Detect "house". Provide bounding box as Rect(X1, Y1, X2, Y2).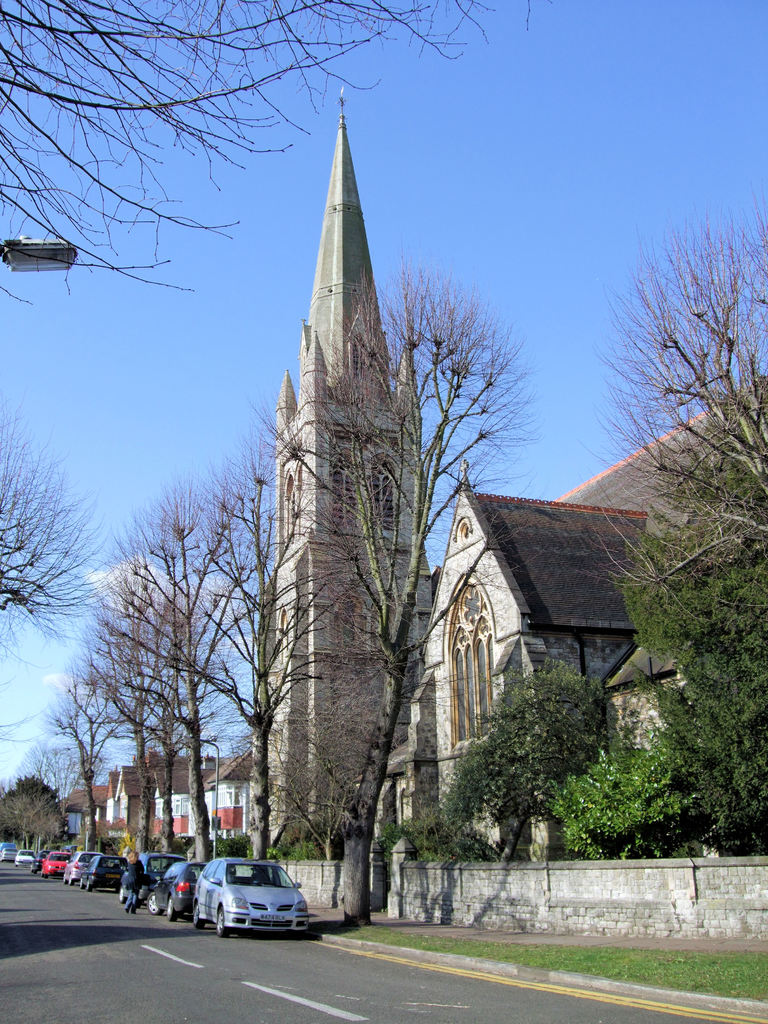
Rect(250, 95, 417, 861).
